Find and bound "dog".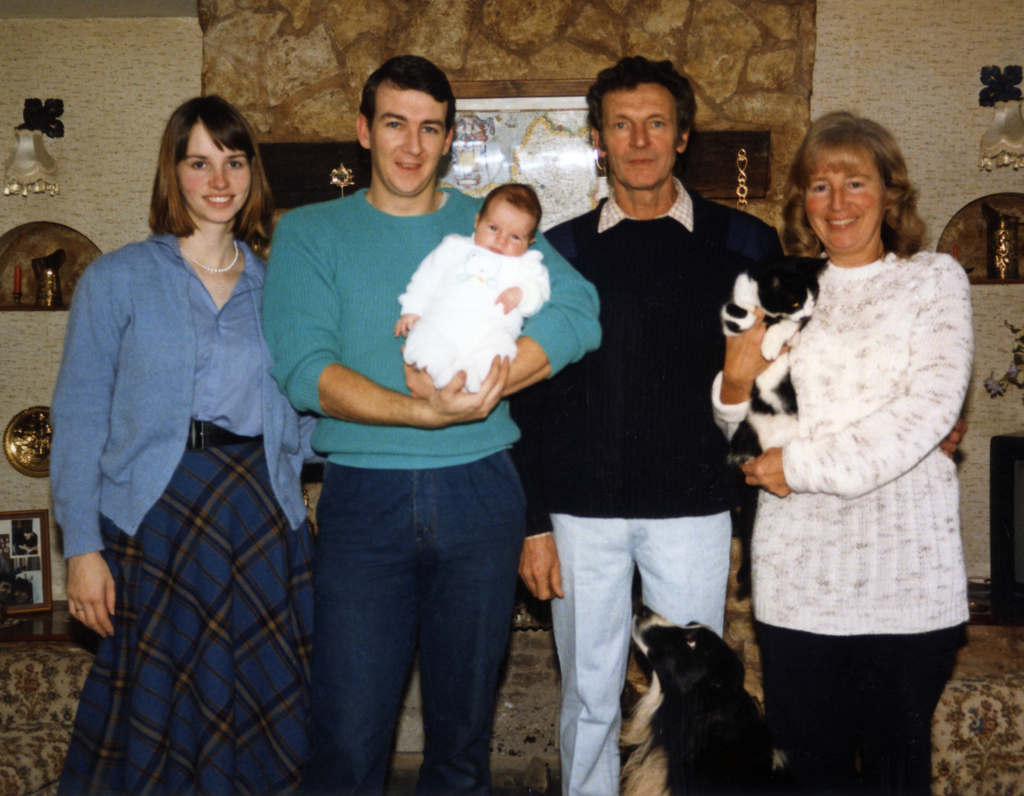
Bound: <box>611,601,788,795</box>.
